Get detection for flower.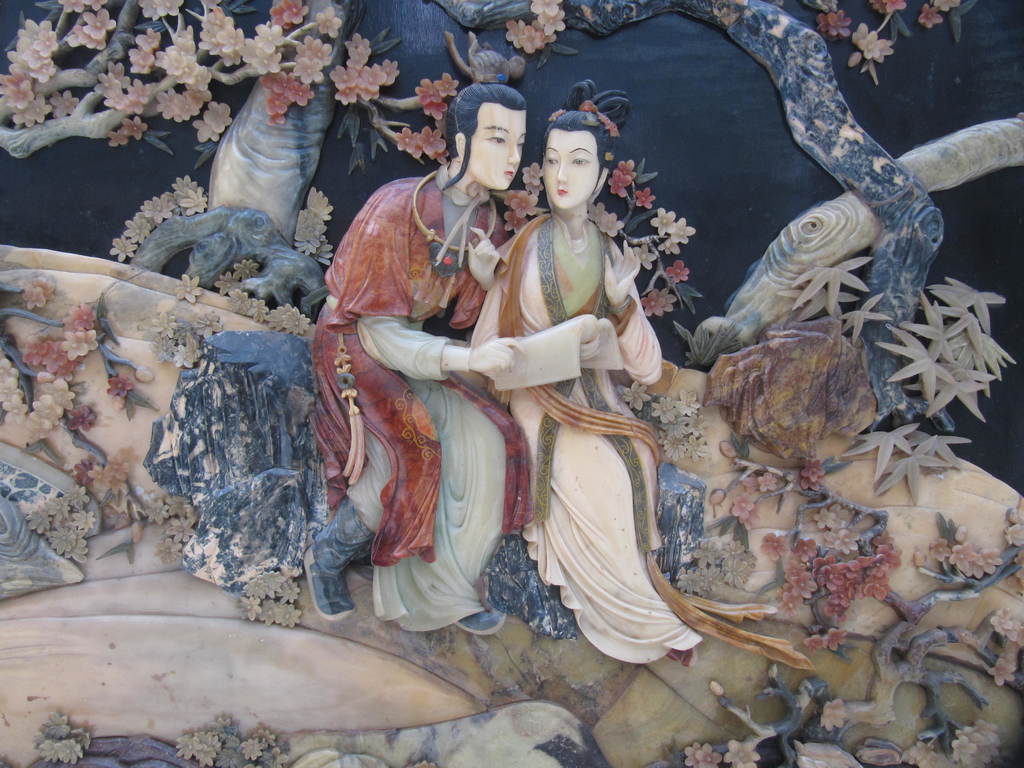
Detection: locate(68, 406, 93, 434).
